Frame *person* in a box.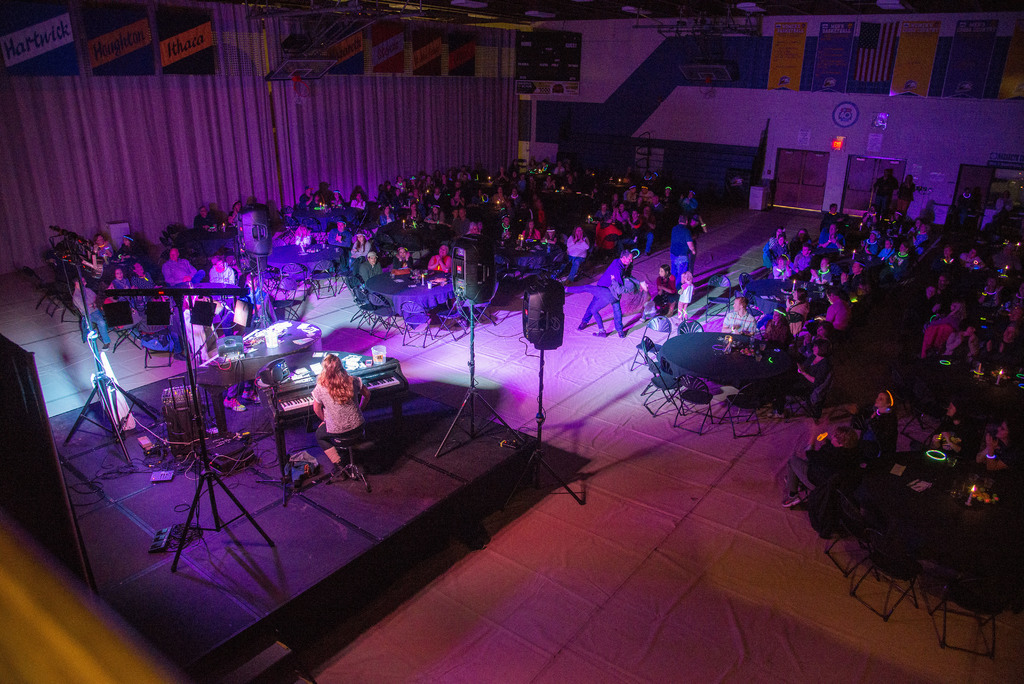
(996, 190, 1013, 212).
